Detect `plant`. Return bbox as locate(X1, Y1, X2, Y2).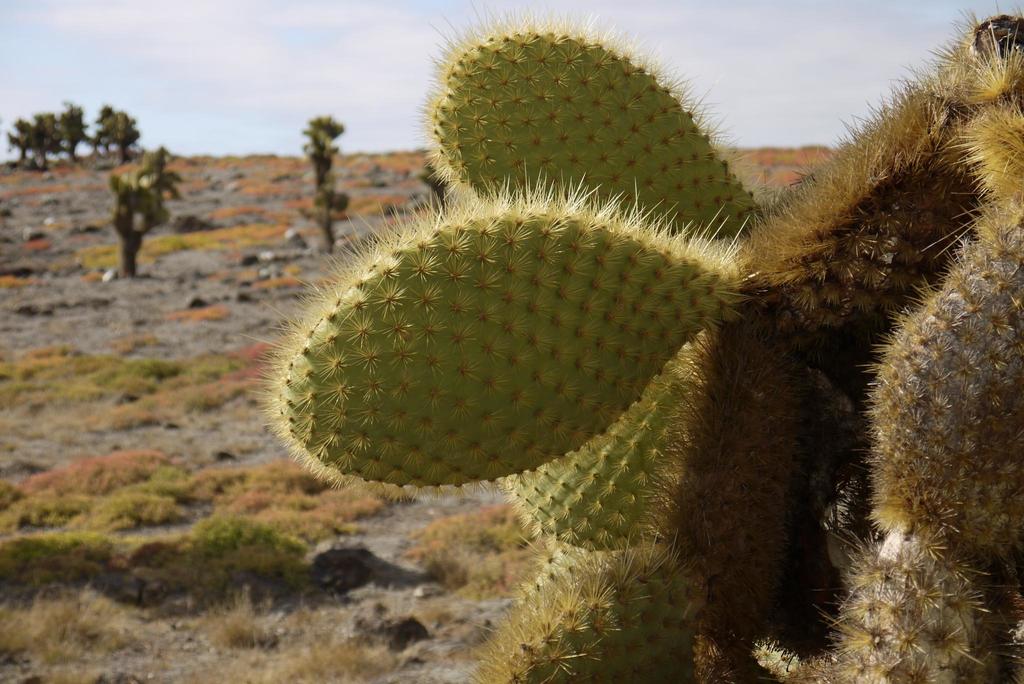
locate(0, 443, 532, 683).
